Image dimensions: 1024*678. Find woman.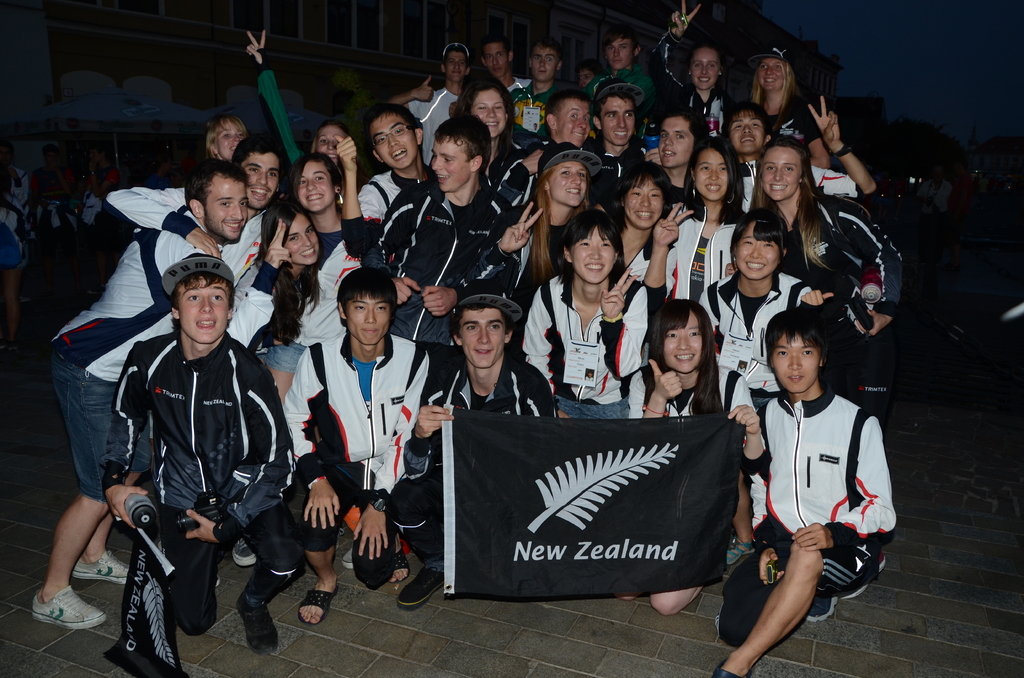
rect(241, 30, 346, 175).
